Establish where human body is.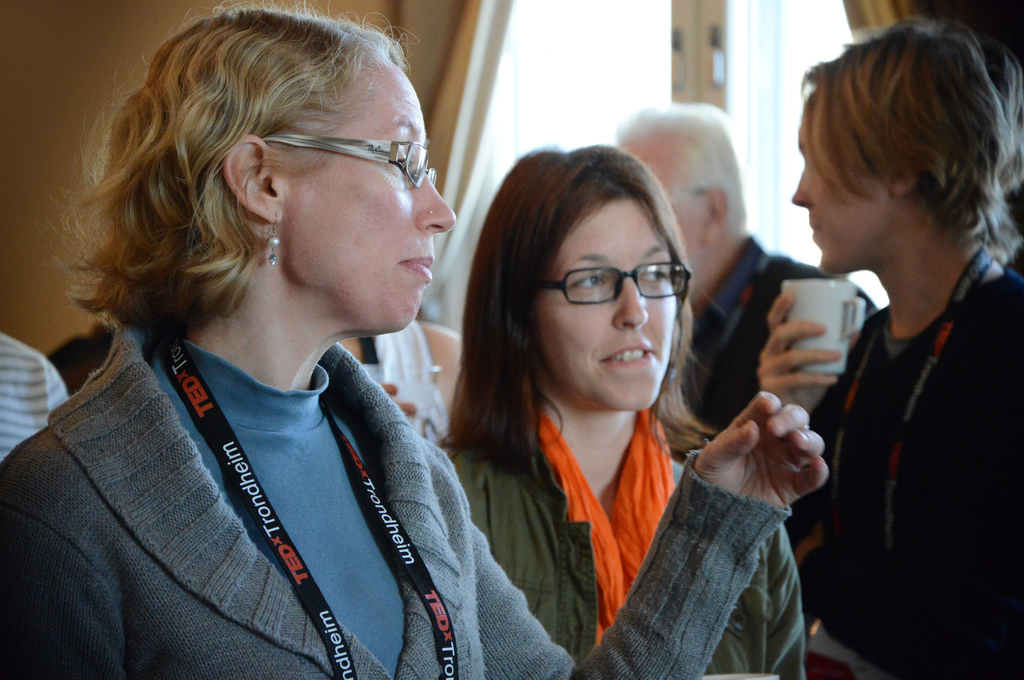
Established at bbox=[335, 320, 465, 444].
